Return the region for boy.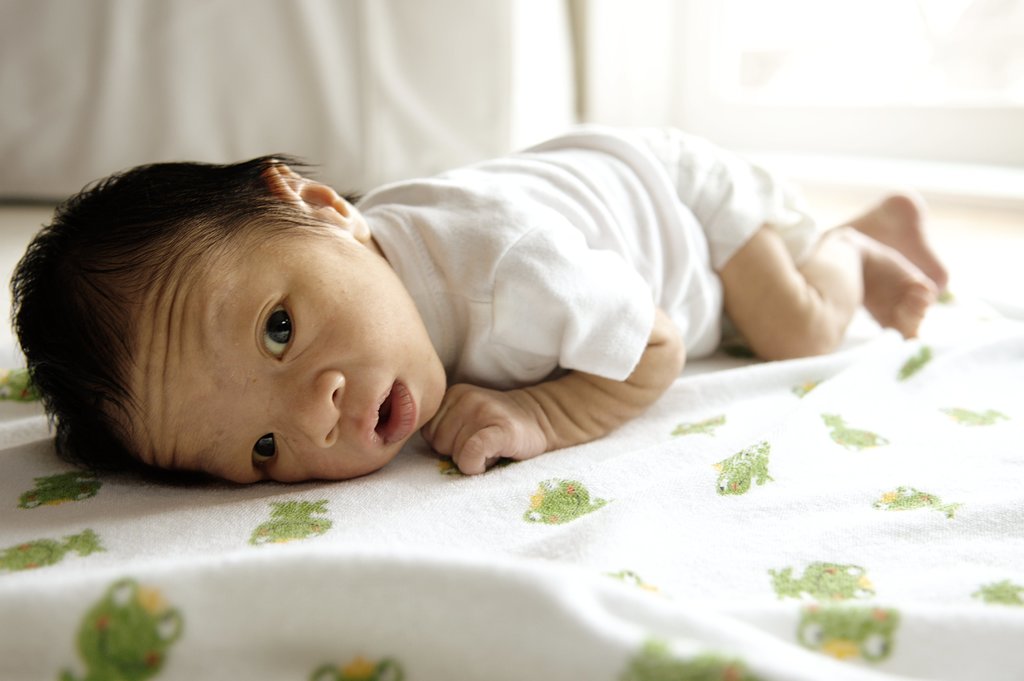
pyautogui.locateOnScreen(9, 116, 947, 481).
